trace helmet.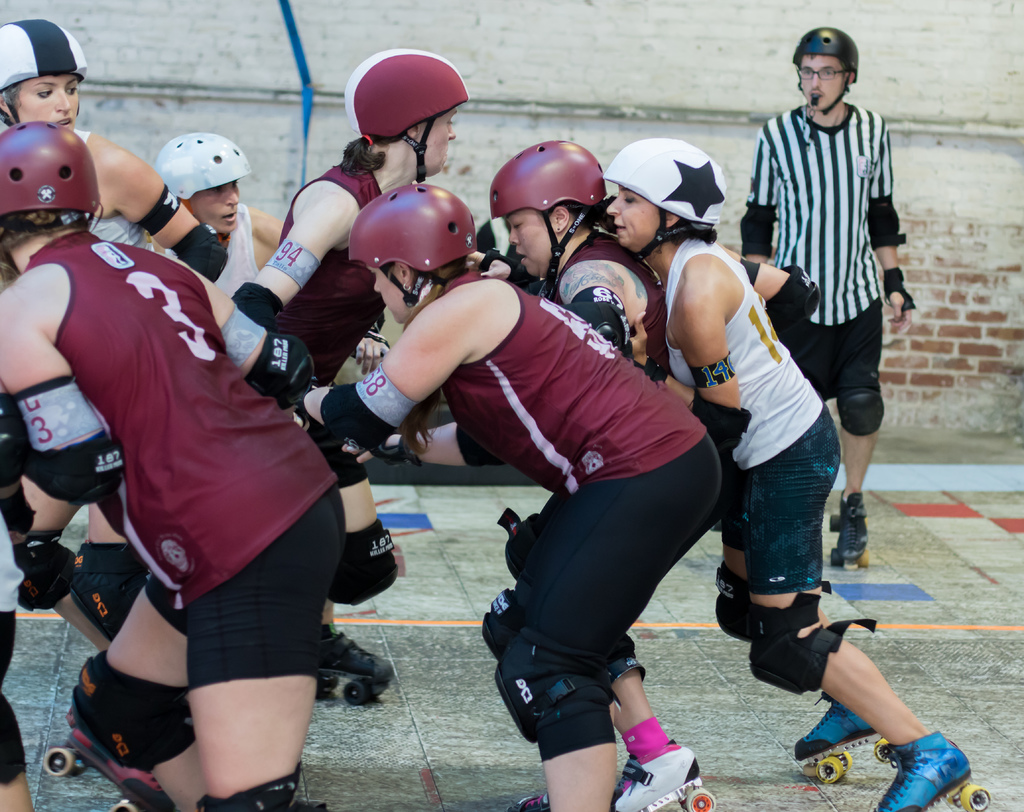
Traced to (left=342, top=49, right=466, bottom=172).
